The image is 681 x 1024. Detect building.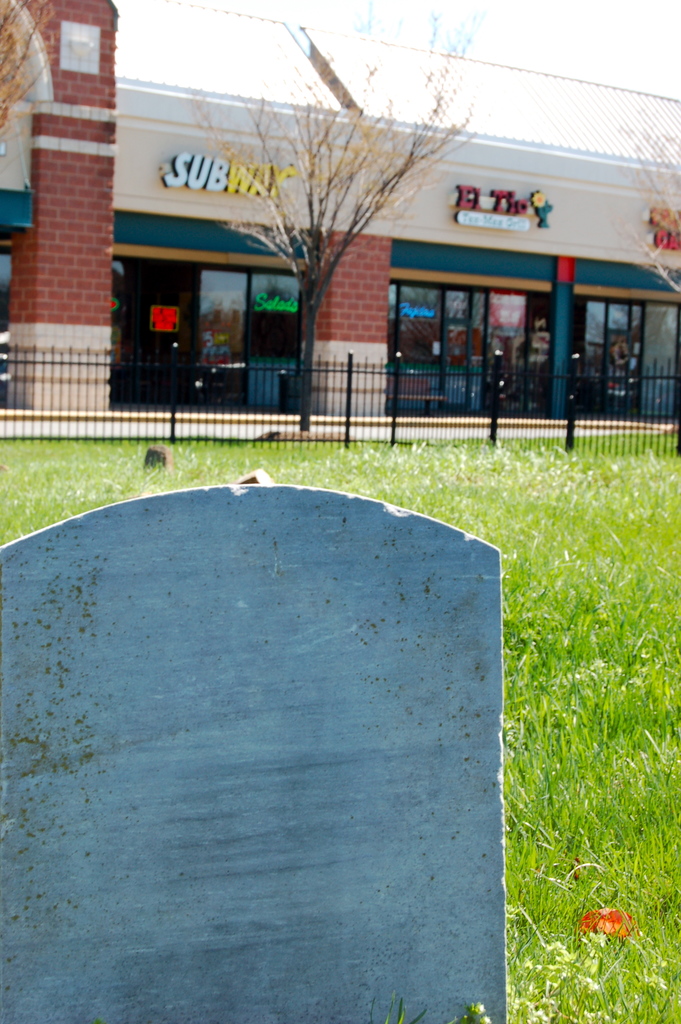
Detection: 0 0 680 444.
